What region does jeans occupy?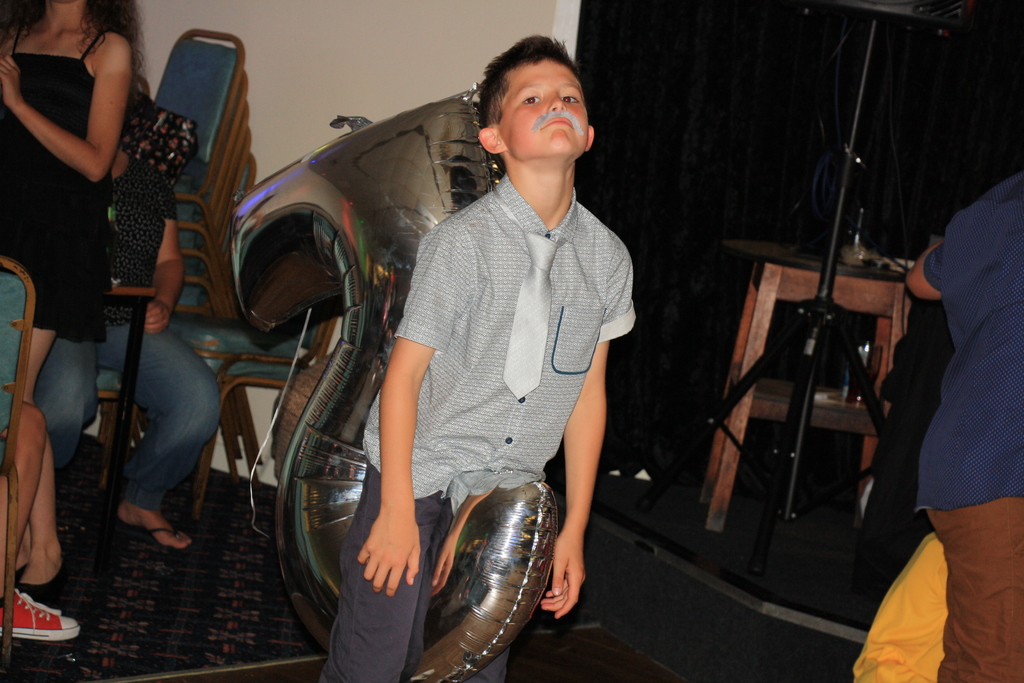
BBox(35, 326, 223, 502).
